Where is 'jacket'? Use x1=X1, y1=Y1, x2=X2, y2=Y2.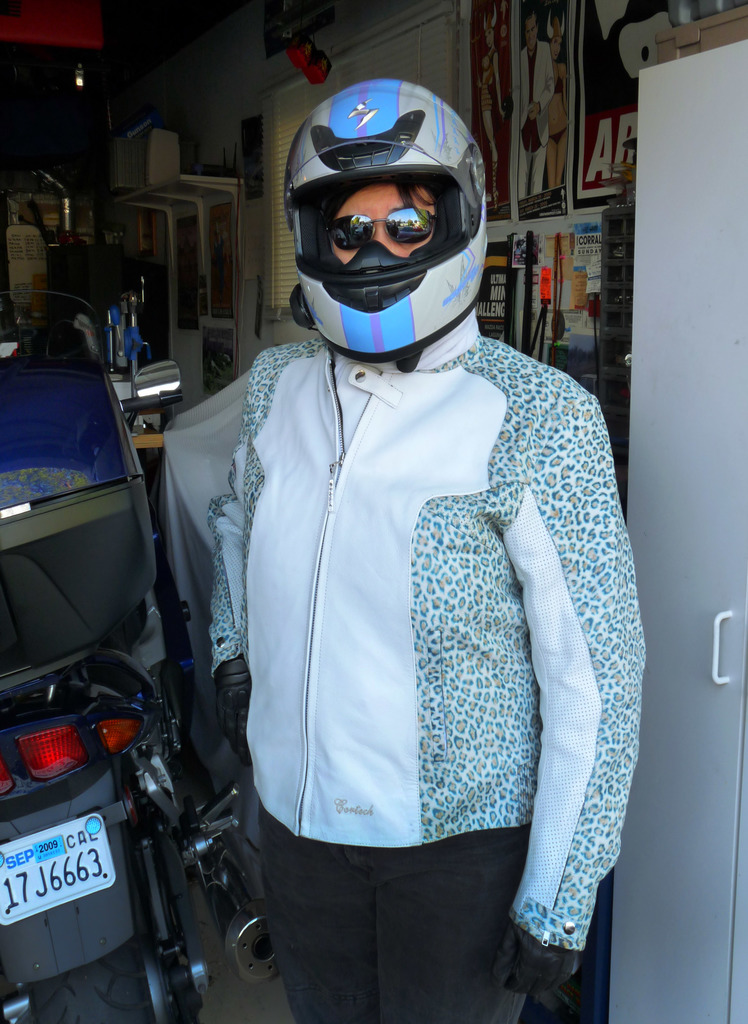
x1=203, y1=360, x2=601, y2=877.
